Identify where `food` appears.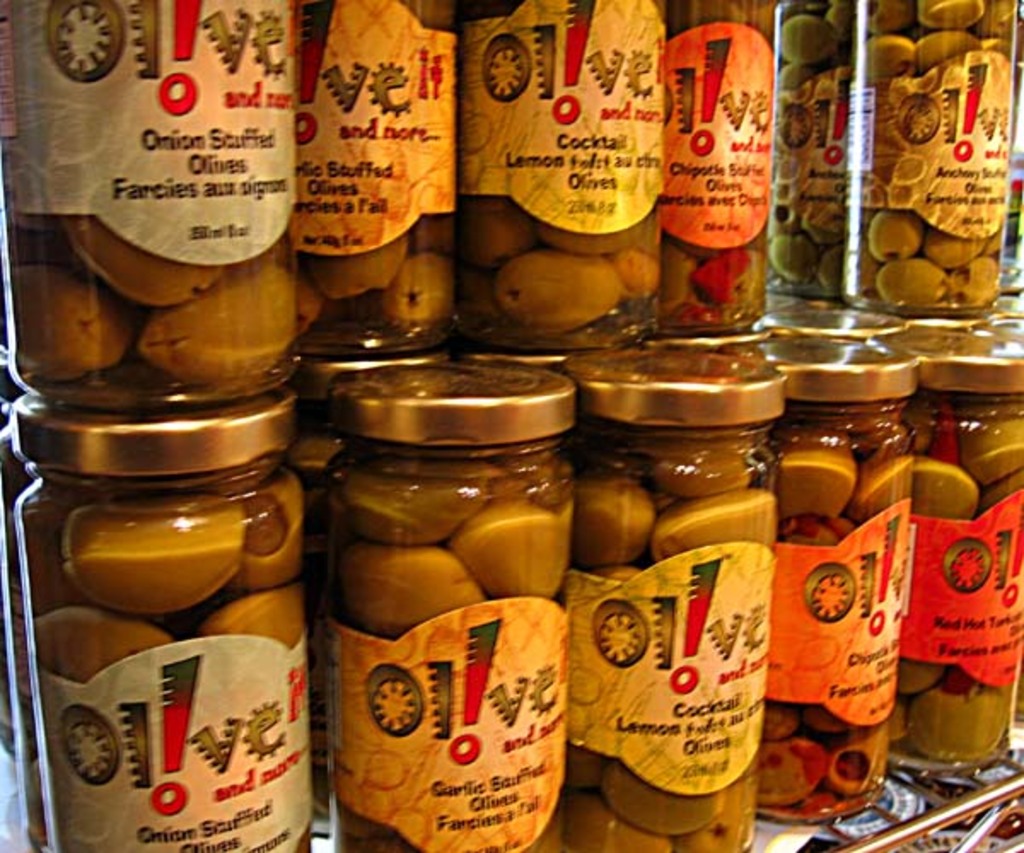
Appears at 611 239 662 304.
